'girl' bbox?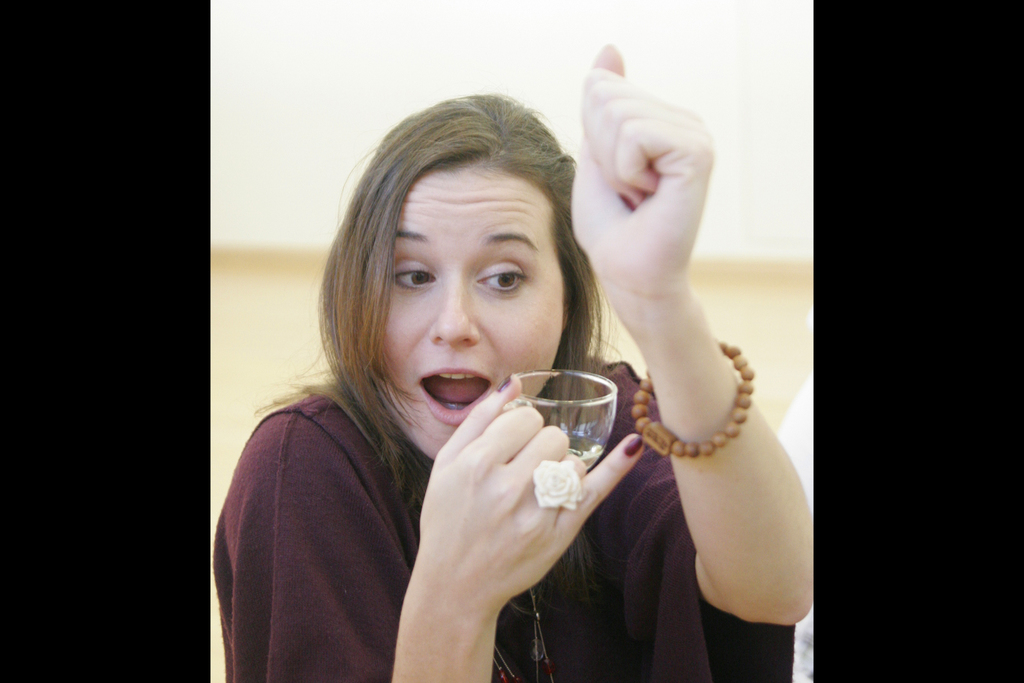
[left=211, top=49, right=817, bottom=682]
